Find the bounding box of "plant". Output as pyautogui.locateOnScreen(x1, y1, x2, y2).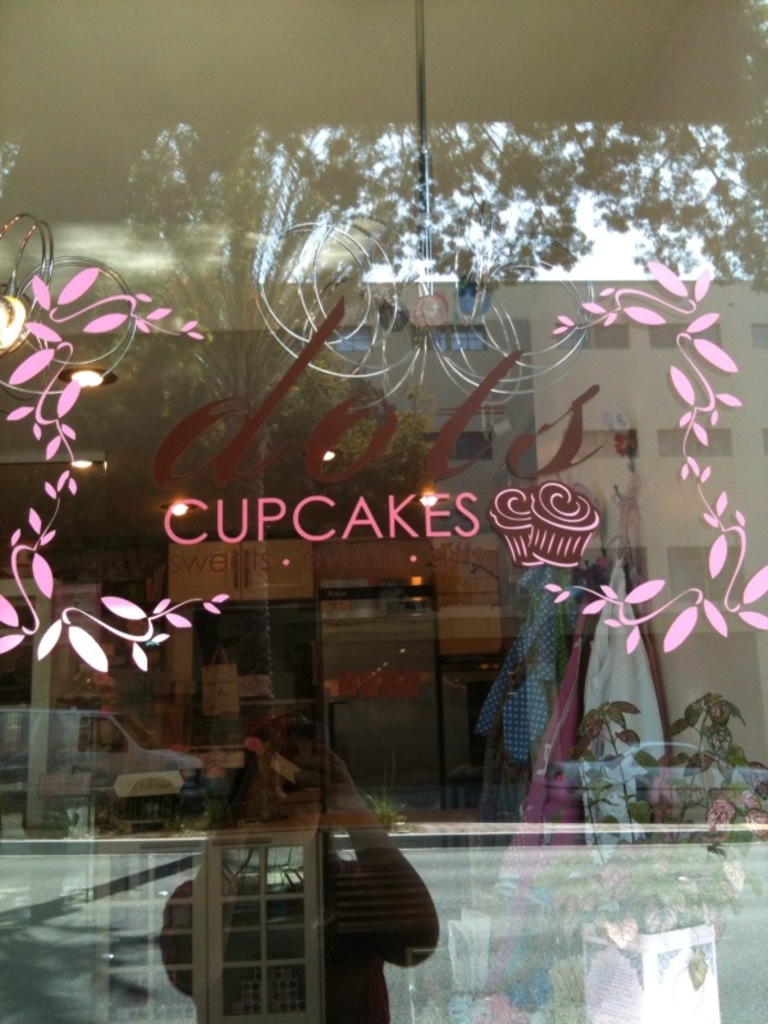
pyautogui.locateOnScreen(521, 691, 767, 991).
